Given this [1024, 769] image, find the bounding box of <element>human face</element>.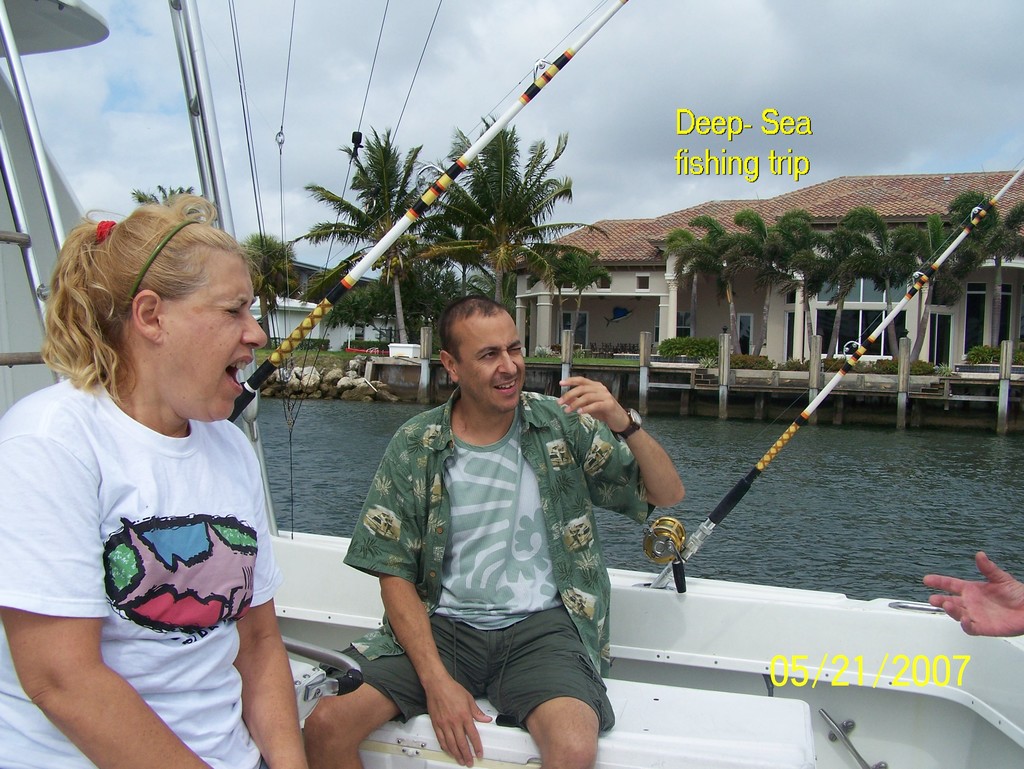
[162,244,266,421].
